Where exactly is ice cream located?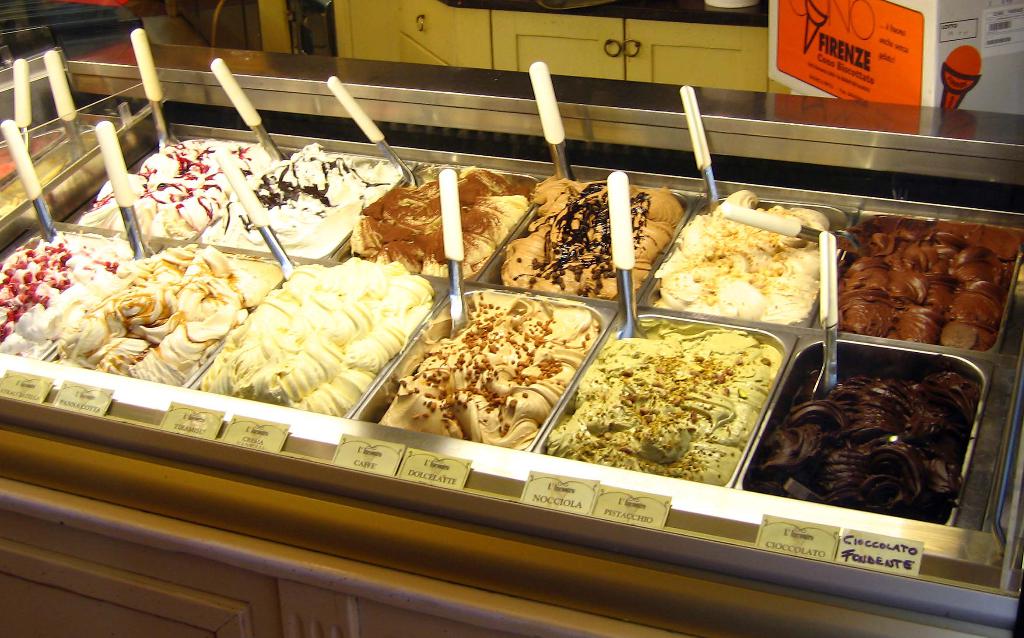
Its bounding box is [left=199, top=256, right=435, bottom=417].
